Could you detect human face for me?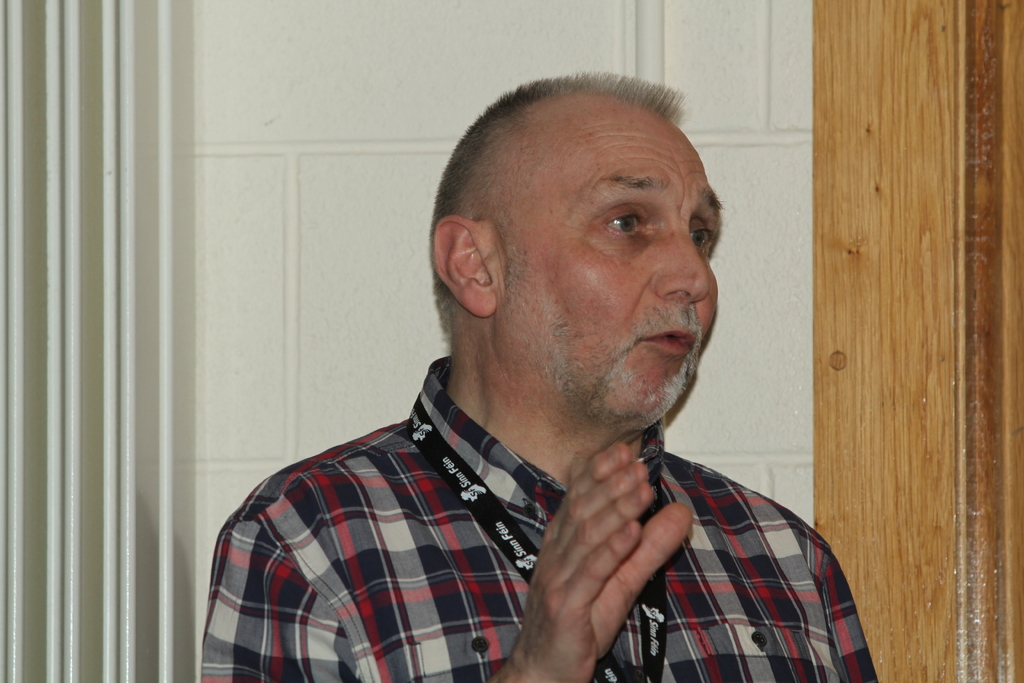
Detection result: bbox=[502, 90, 720, 425].
